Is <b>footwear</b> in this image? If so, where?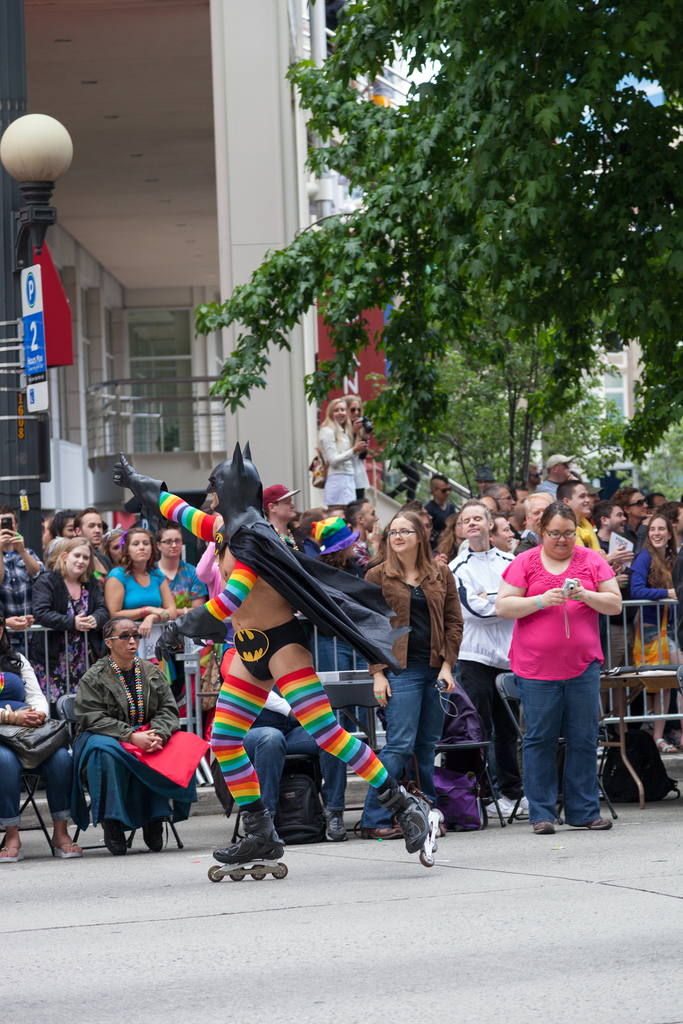
Yes, at 389/792/440/853.
